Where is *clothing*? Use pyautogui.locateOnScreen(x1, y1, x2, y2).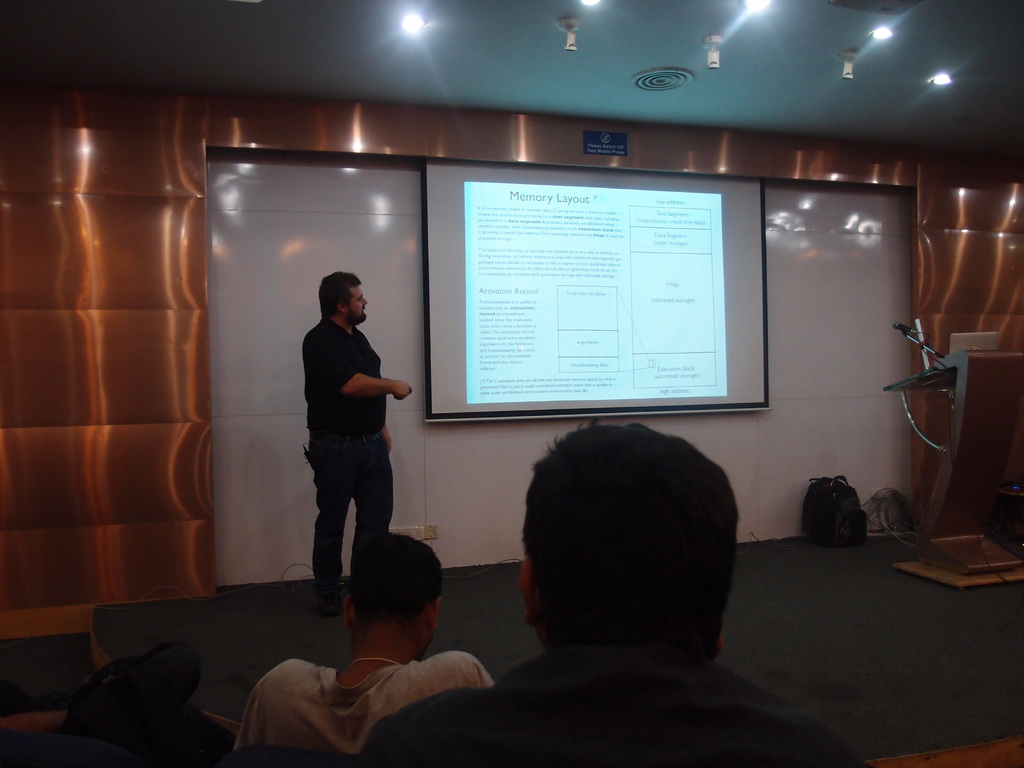
pyautogui.locateOnScreen(294, 282, 406, 573).
